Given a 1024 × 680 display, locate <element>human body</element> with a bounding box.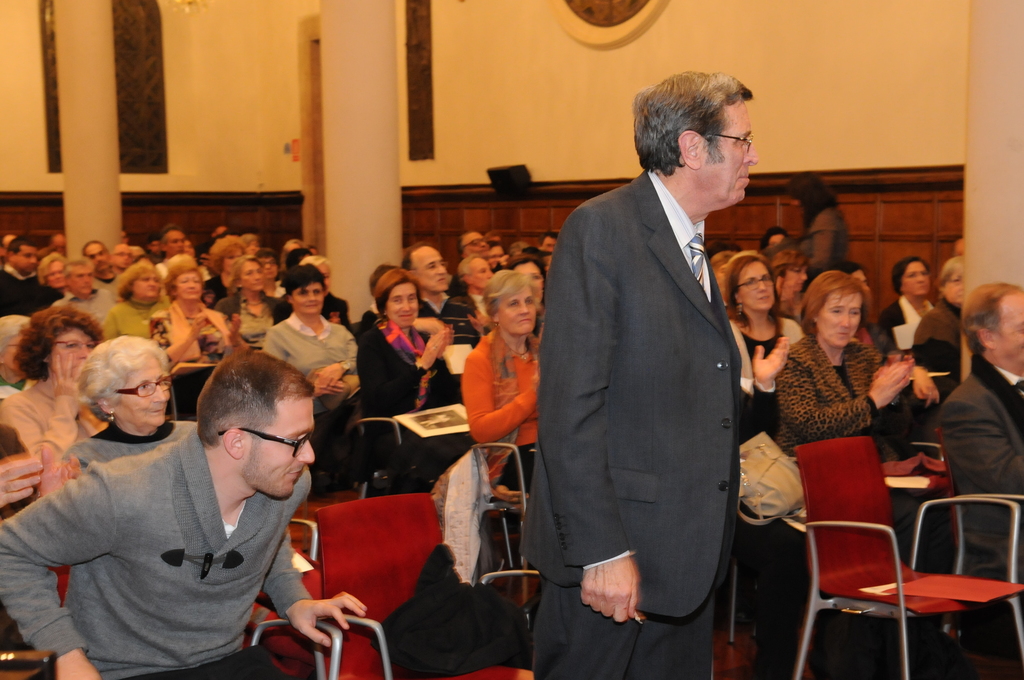
Located: bbox=[908, 298, 957, 392].
